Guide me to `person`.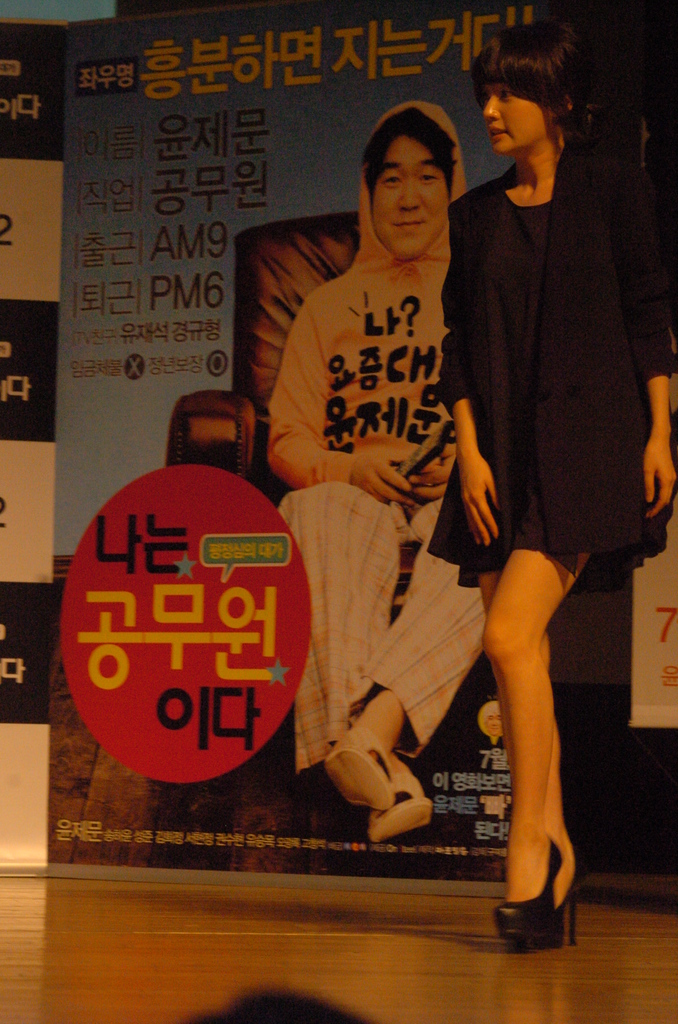
Guidance: 251, 123, 511, 807.
